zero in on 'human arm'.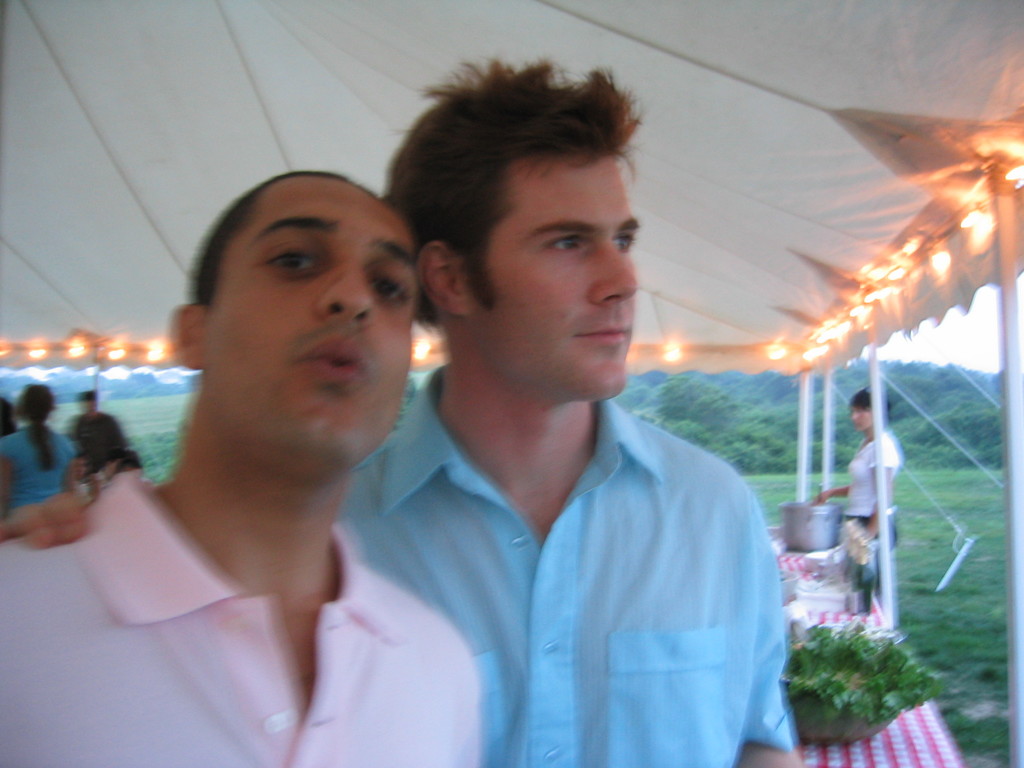
Zeroed in: 0 472 108 569.
